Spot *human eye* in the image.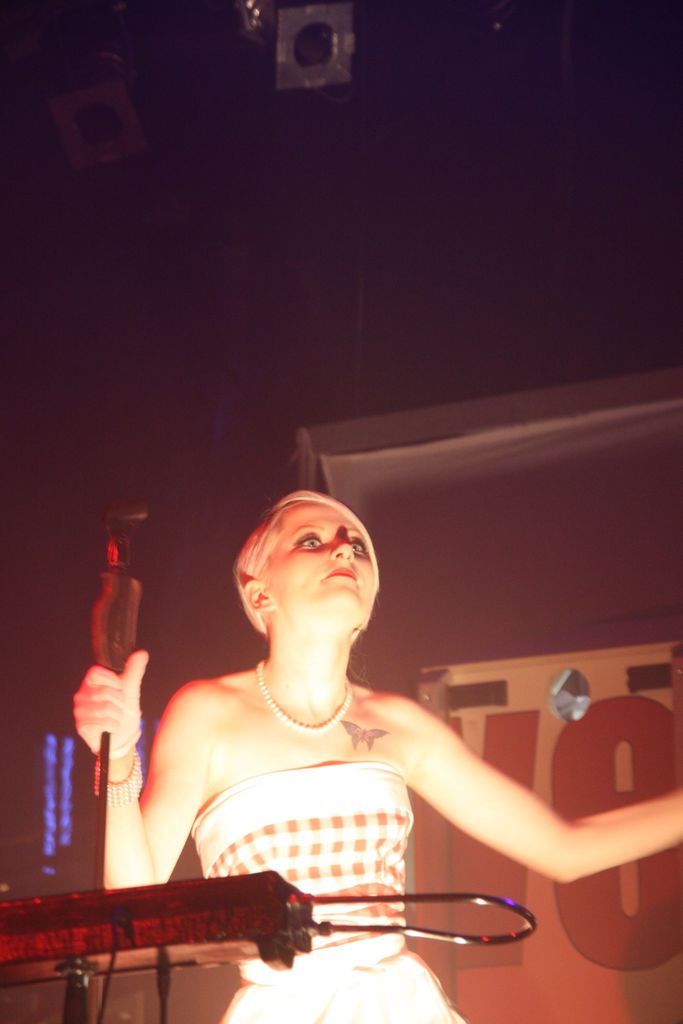
*human eye* found at <bbox>350, 541, 367, 553</bbox>.
